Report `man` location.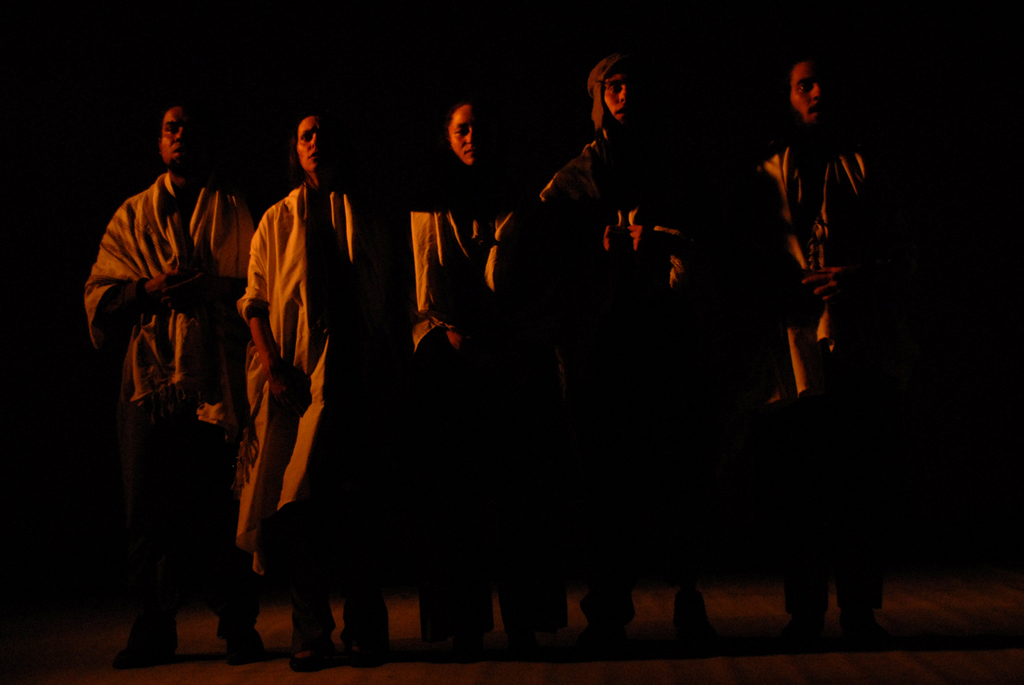
Report: 542, 50, 723, 647.
